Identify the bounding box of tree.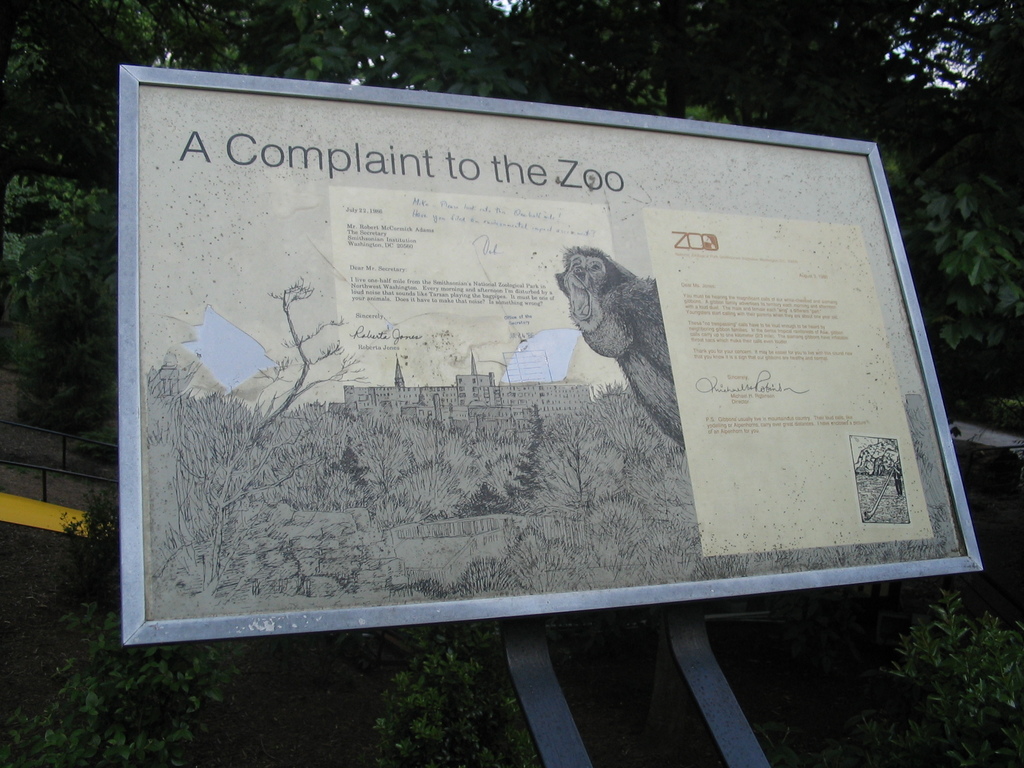
bbox=[0, 0, 1023, 767].
